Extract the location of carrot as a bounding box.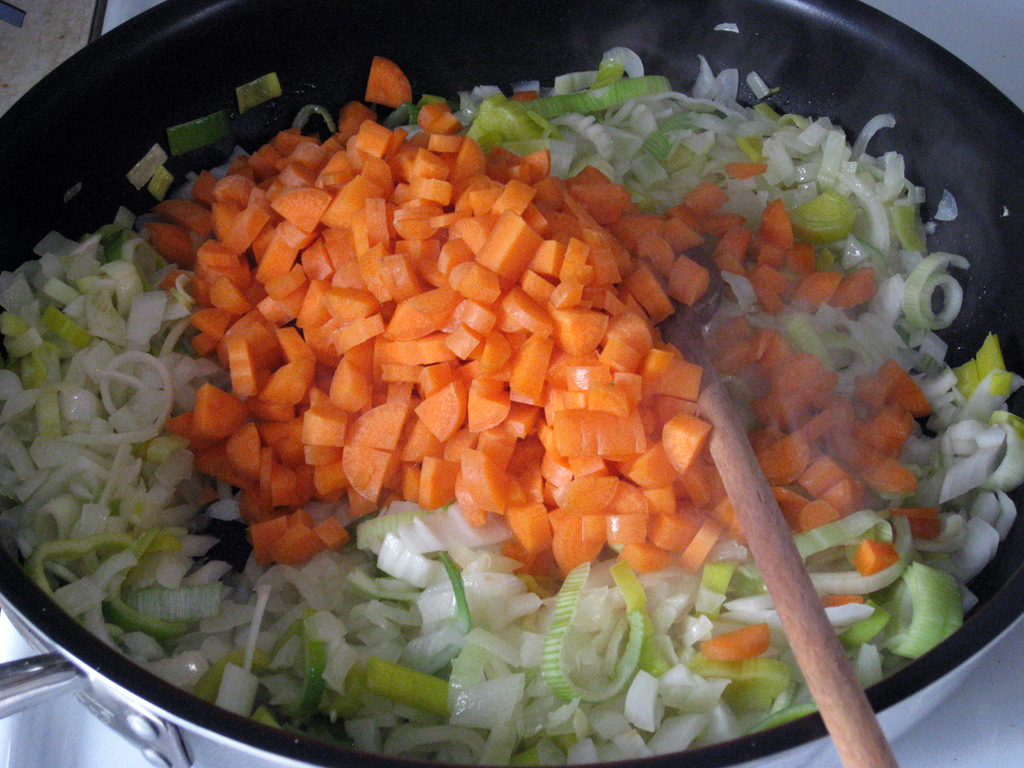
157/104/731/675.
